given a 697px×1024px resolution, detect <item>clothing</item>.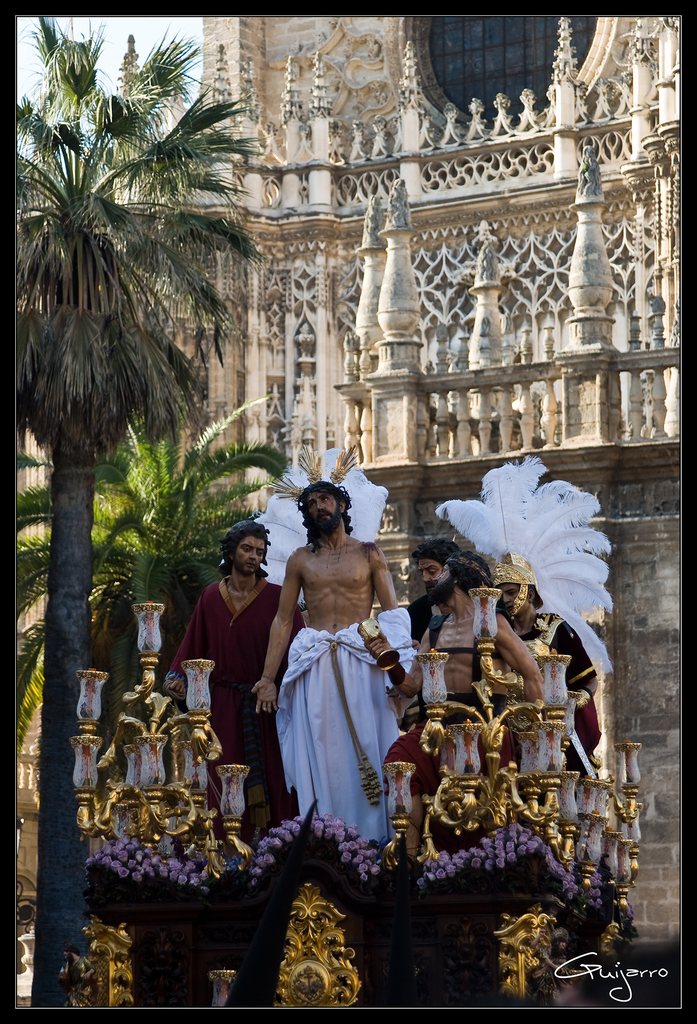
bbox=[277, 621, 398, 842].
